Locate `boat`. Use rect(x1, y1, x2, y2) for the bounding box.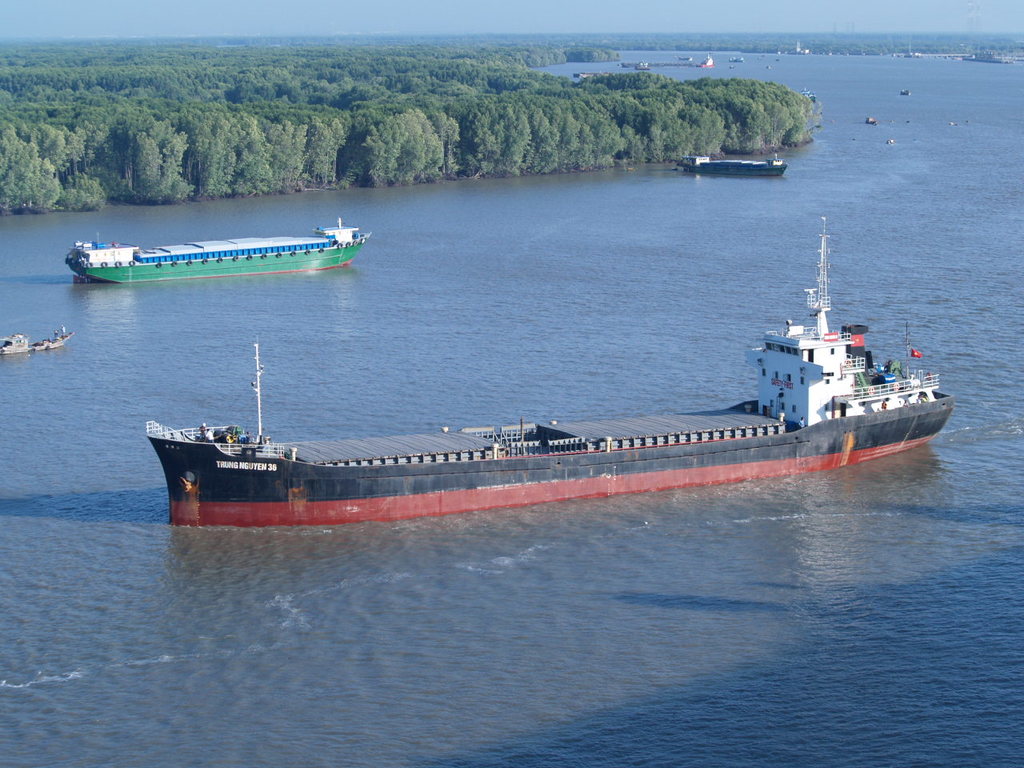
rect(899, 86, 917, 100).
